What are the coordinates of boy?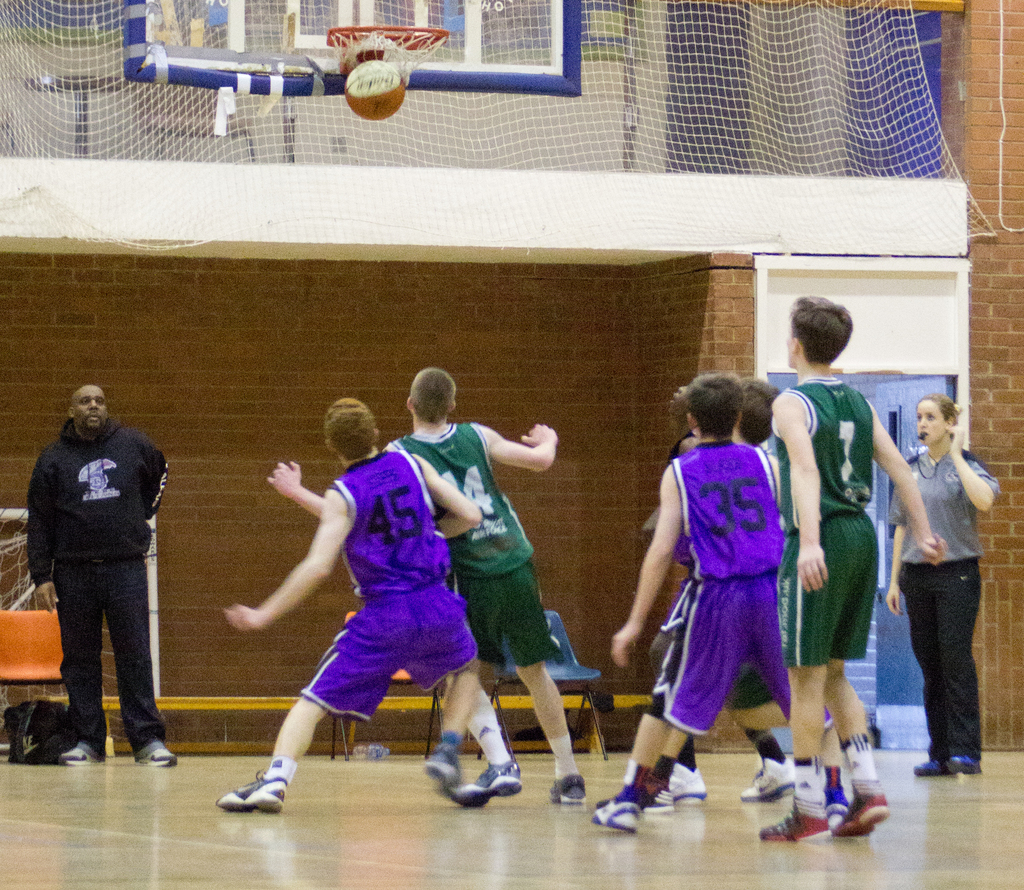
<box>224,395,487,820</box>.
